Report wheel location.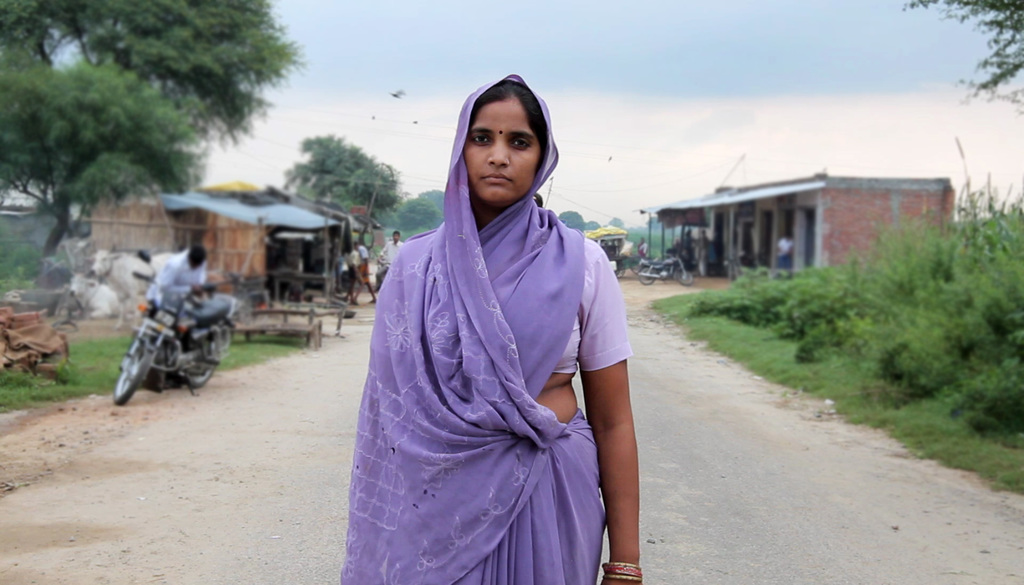
Report: detection(186, 337, 220, 384).
